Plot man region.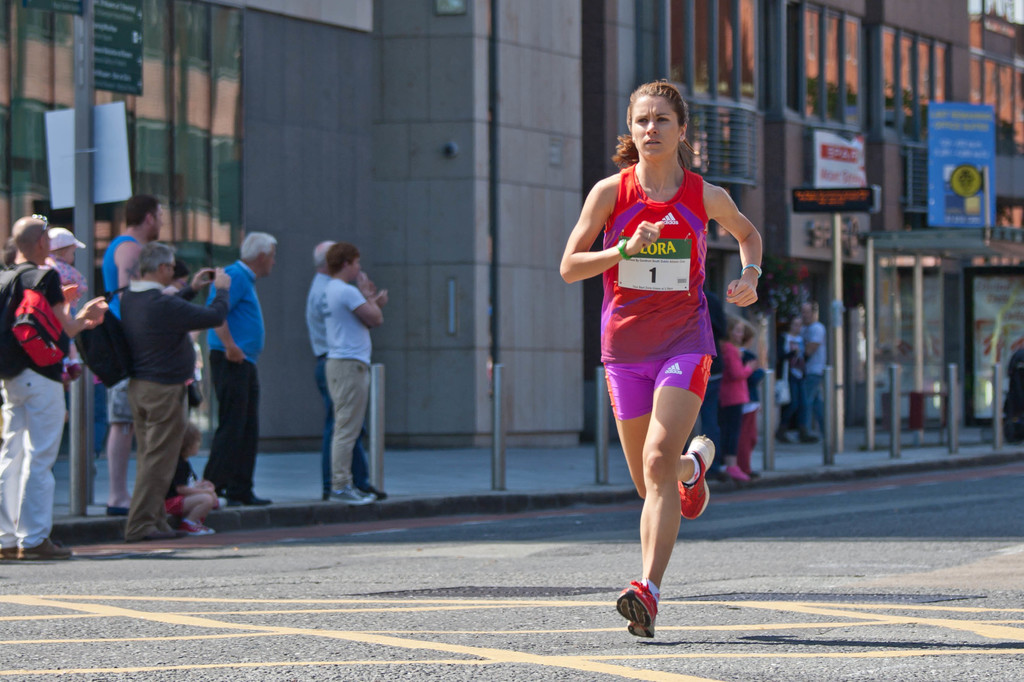
Plotted at [left=321, top=245, right=385, bottom=504].
